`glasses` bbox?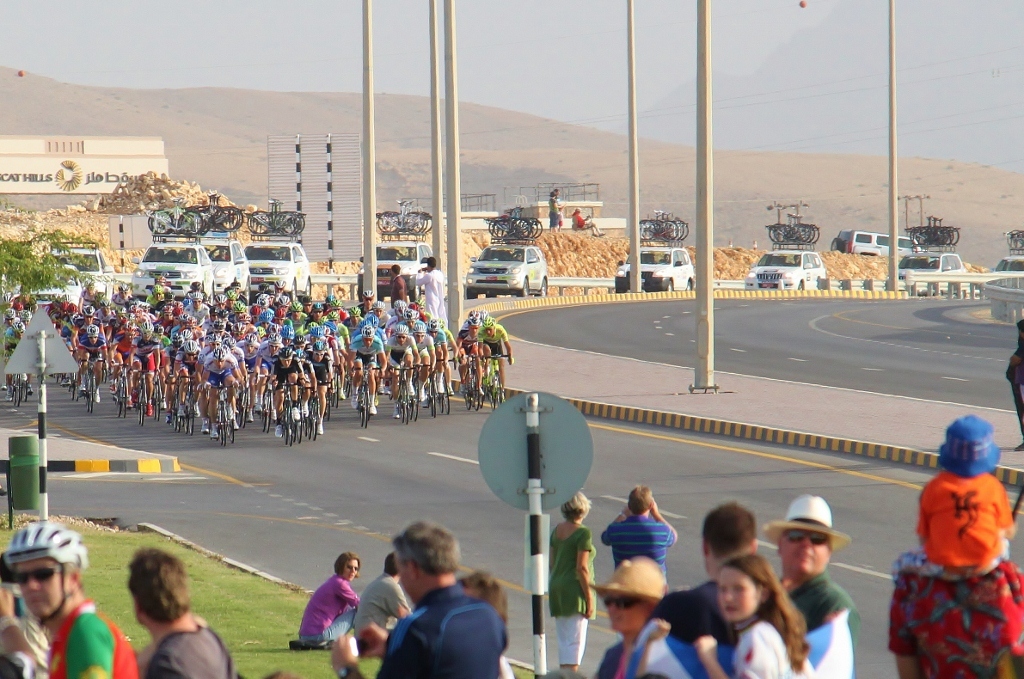
x1=10, y1=564, x2=68, y2=584
